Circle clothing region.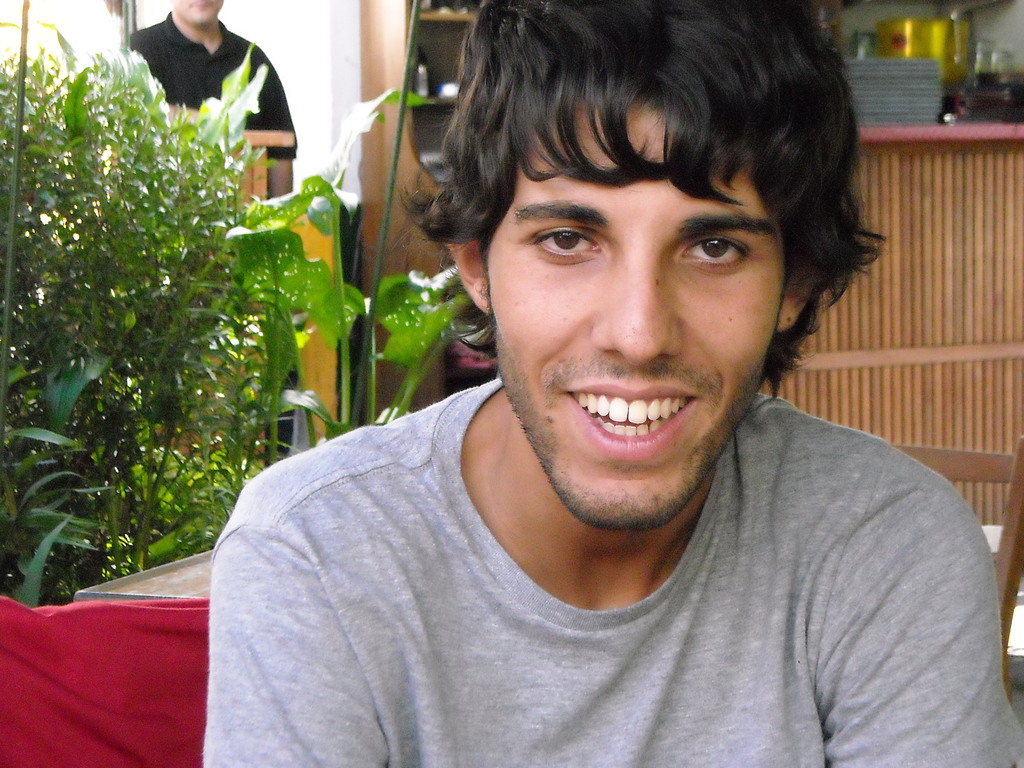
Region: [left=104, top=4, right=296, bottom=170].
